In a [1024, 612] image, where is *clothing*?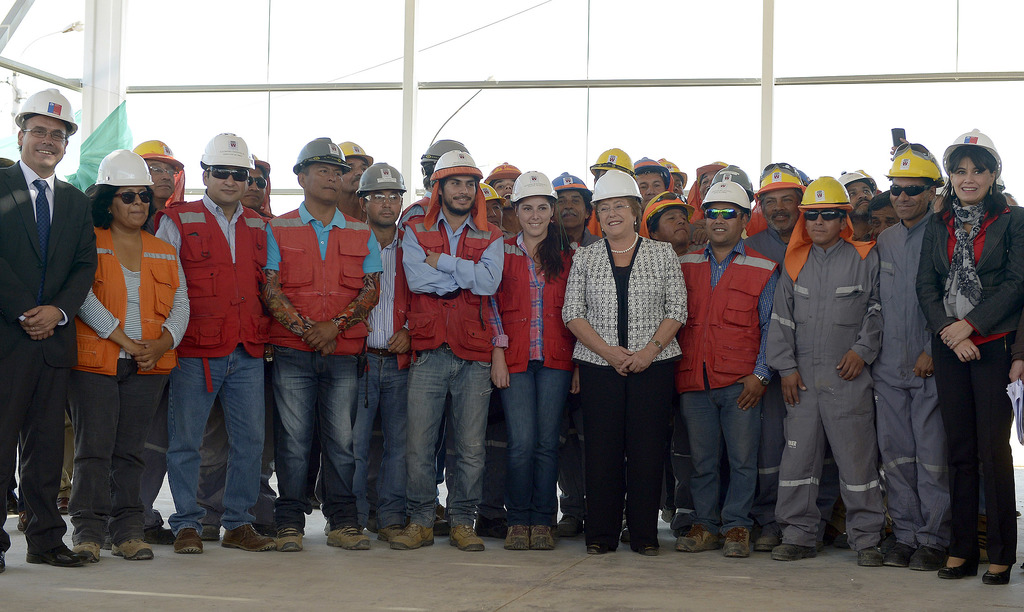
BBox(917, 197, 1023, 566).
